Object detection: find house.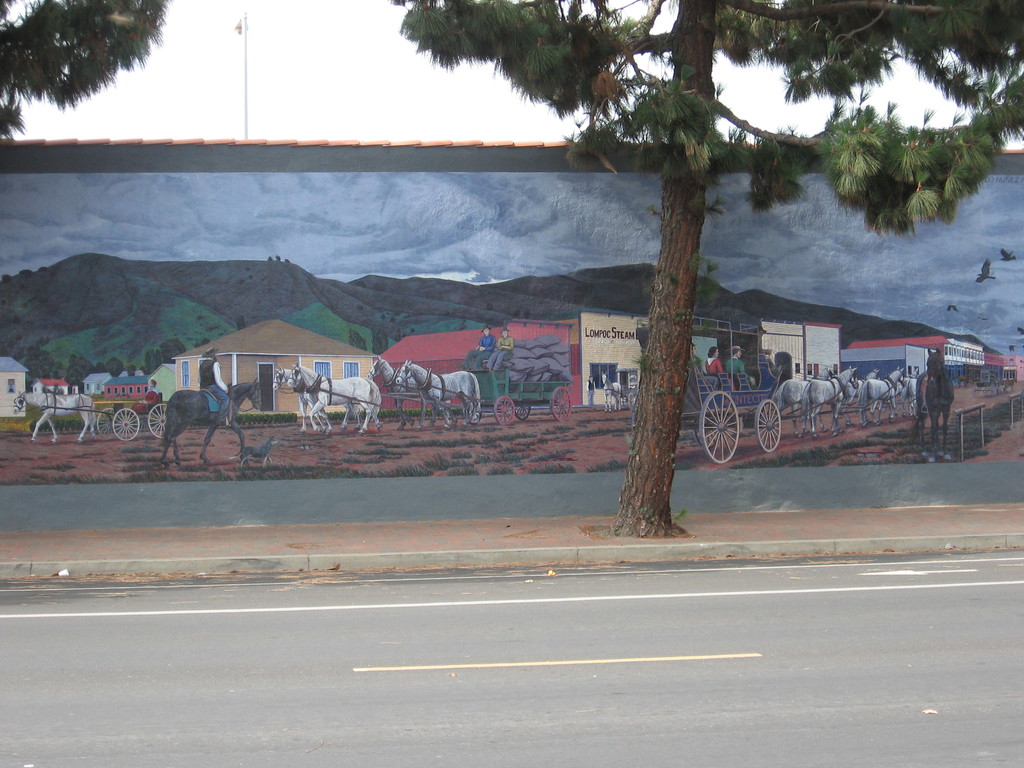
149:361:173:394.
